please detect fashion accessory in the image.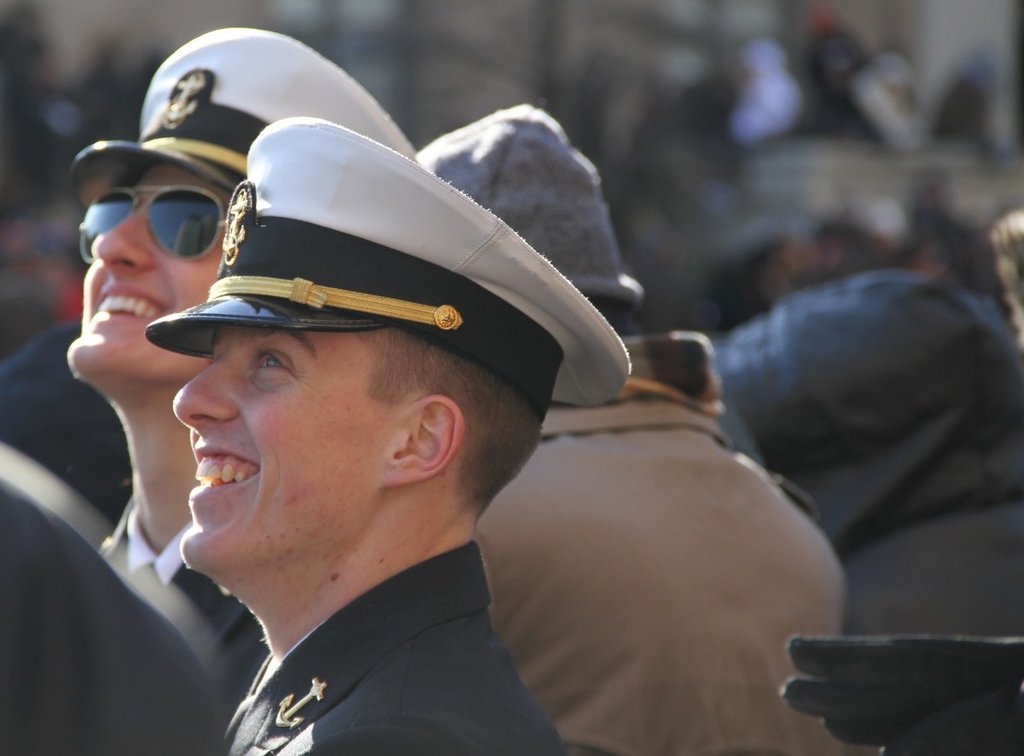
crop(148, 113, 633, 423).
